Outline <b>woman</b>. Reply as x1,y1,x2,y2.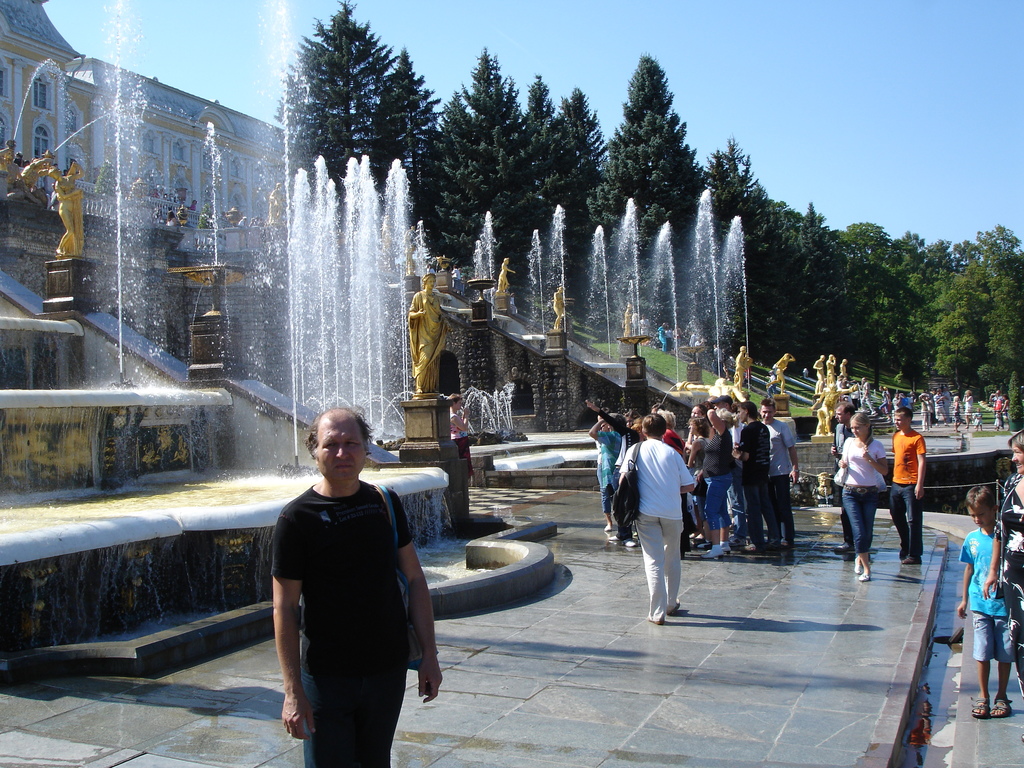
584,393,648,452.
